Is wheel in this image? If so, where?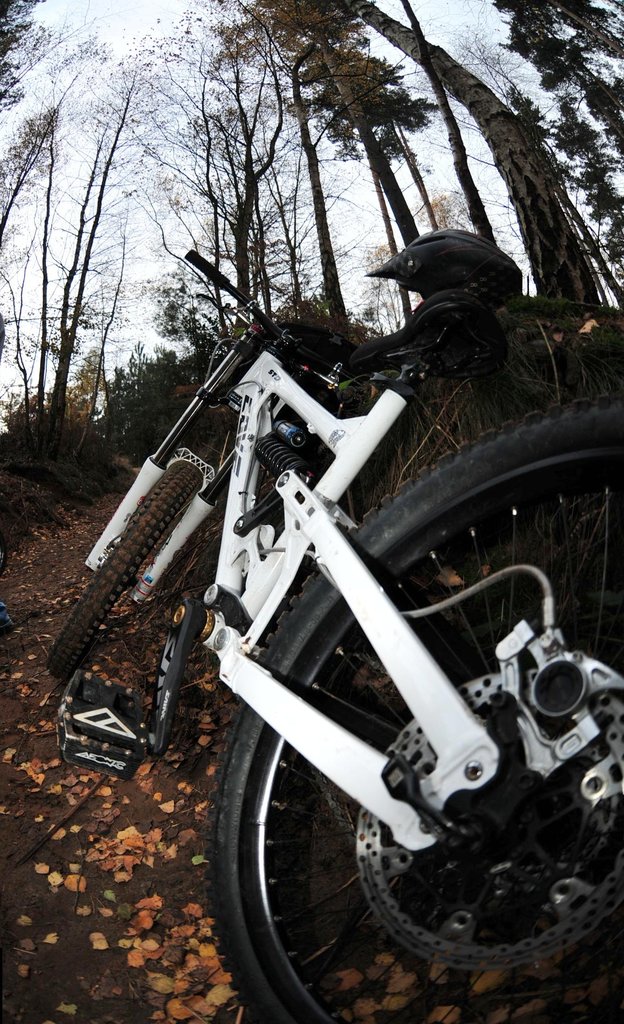
Yes, at box=[184, 423, 623, 1023].
